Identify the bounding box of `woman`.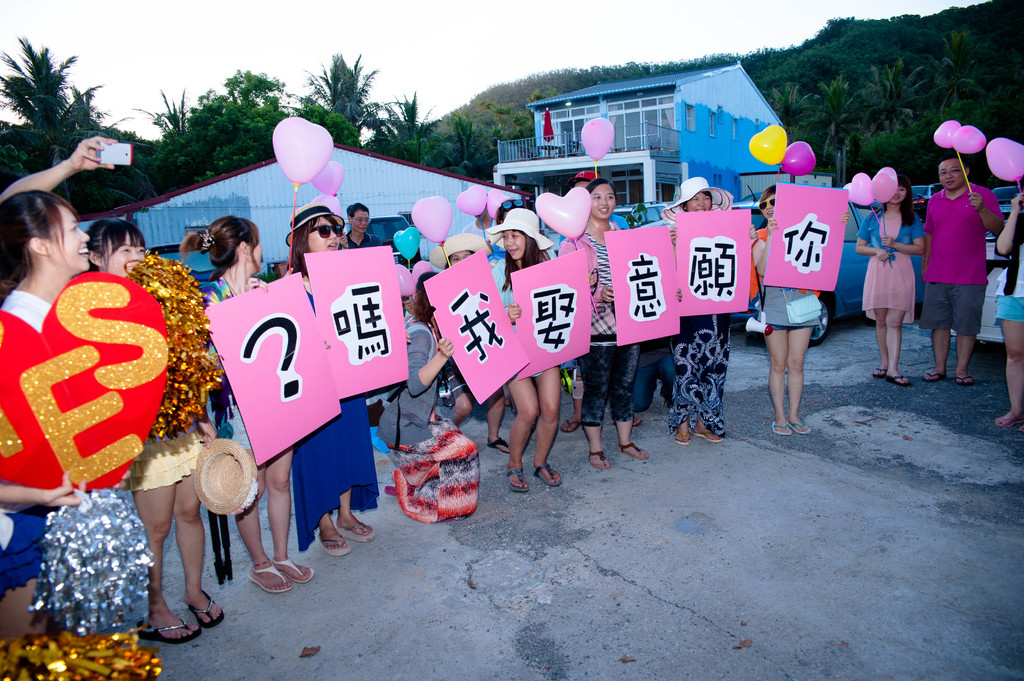
bbox(649, 168, 758, 448).
